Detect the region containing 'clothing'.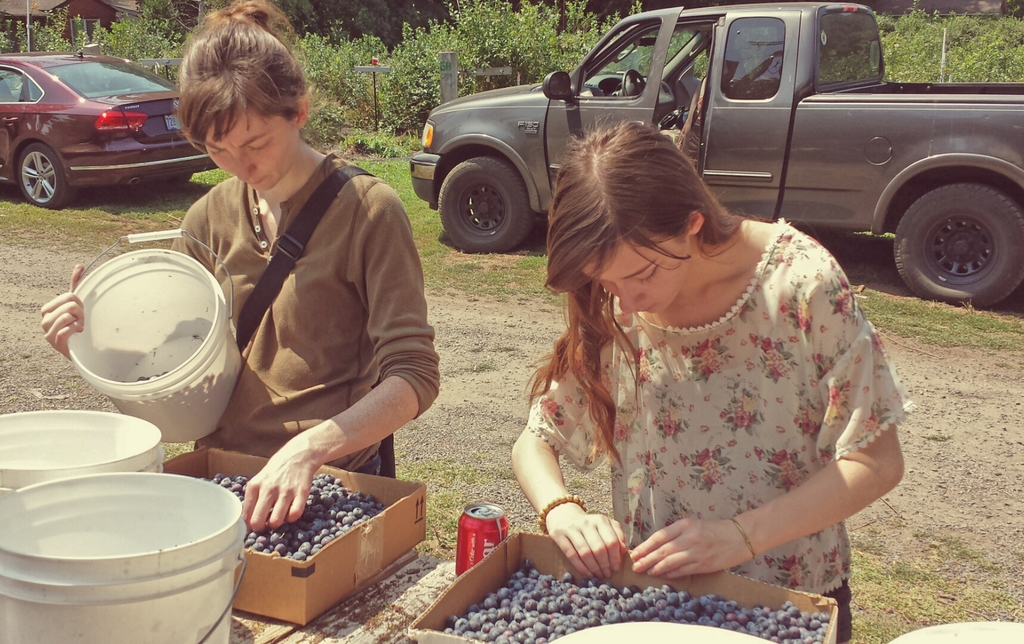
525 221 895 592.
